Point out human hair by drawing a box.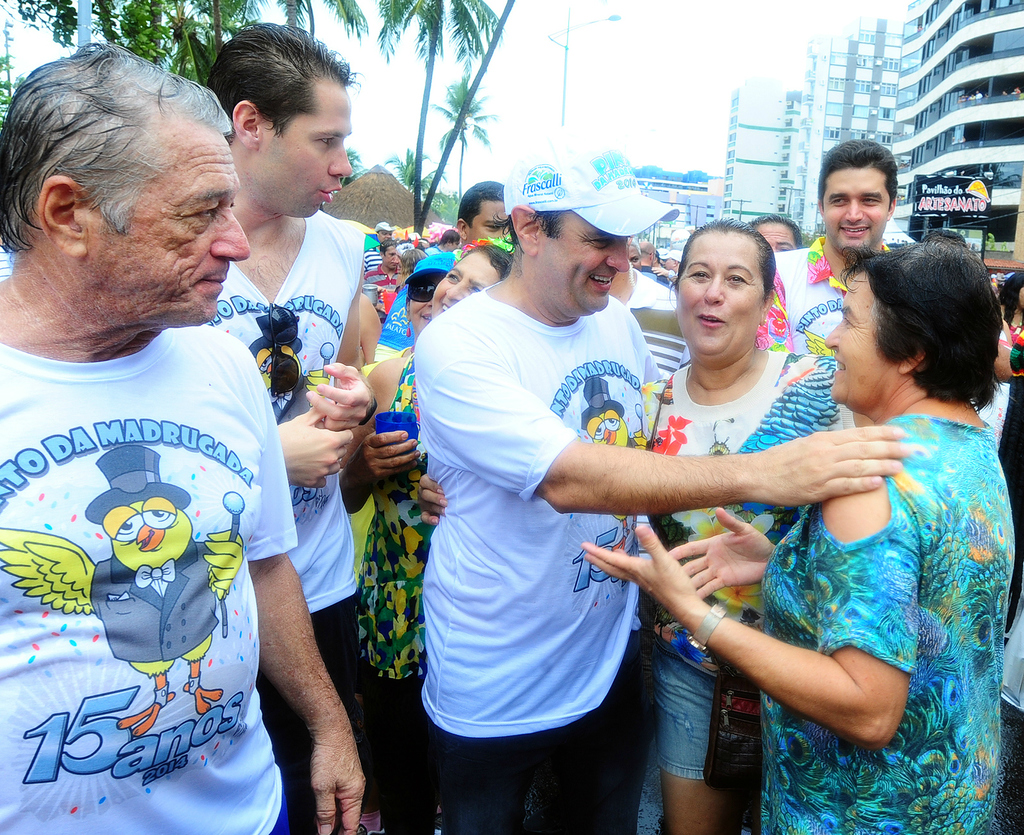
678,215,778,358.
